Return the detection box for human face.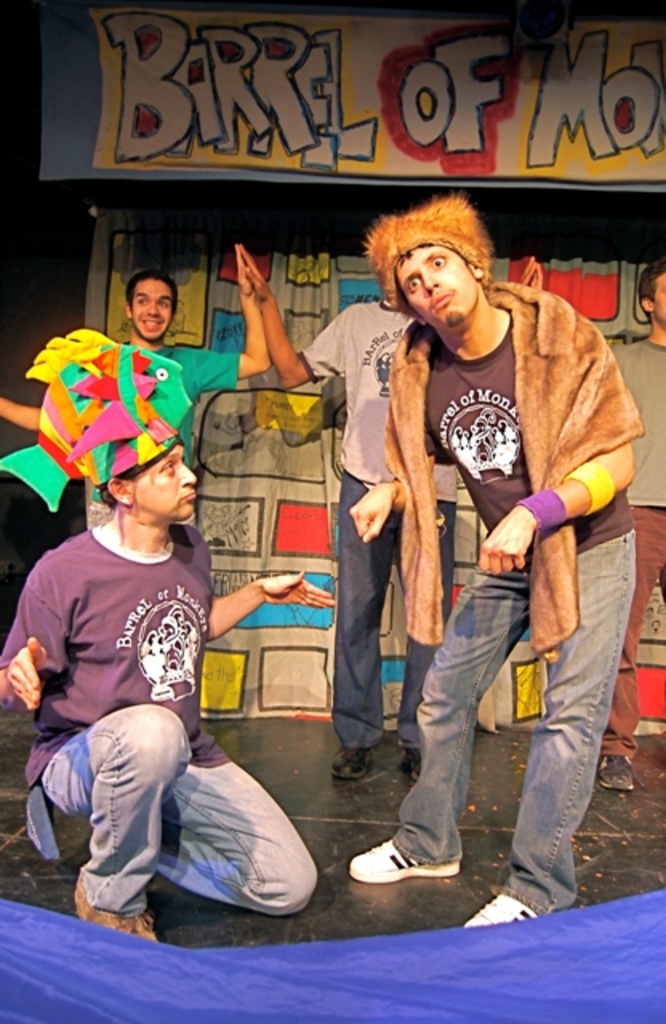
x1=648, y1=274, x2=664, y2=325.
